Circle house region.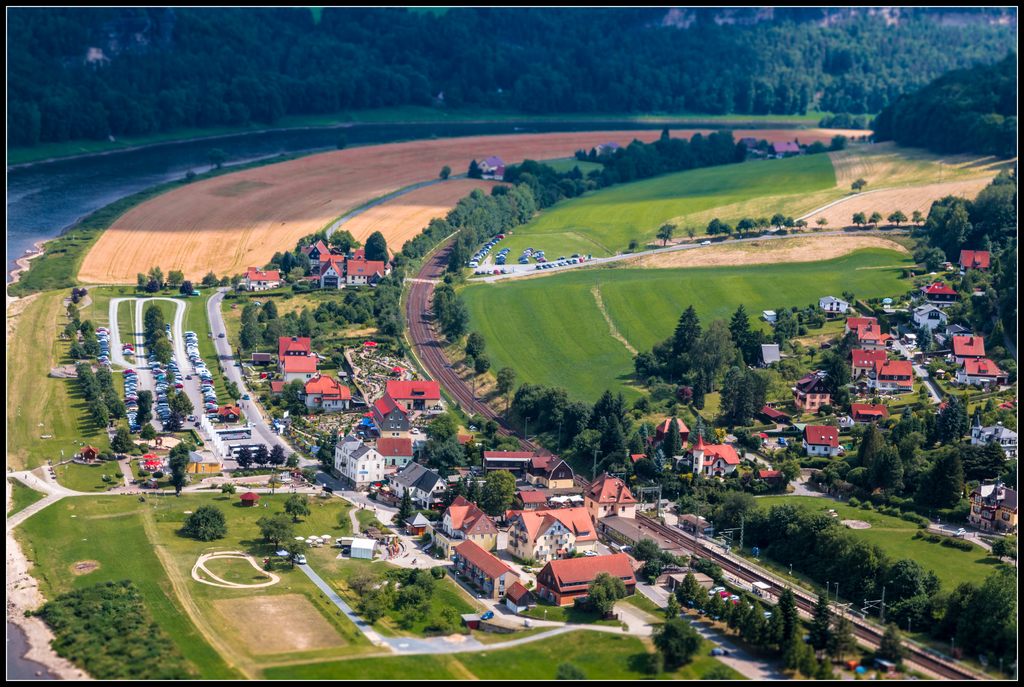
Region: 302 239 339 269.
